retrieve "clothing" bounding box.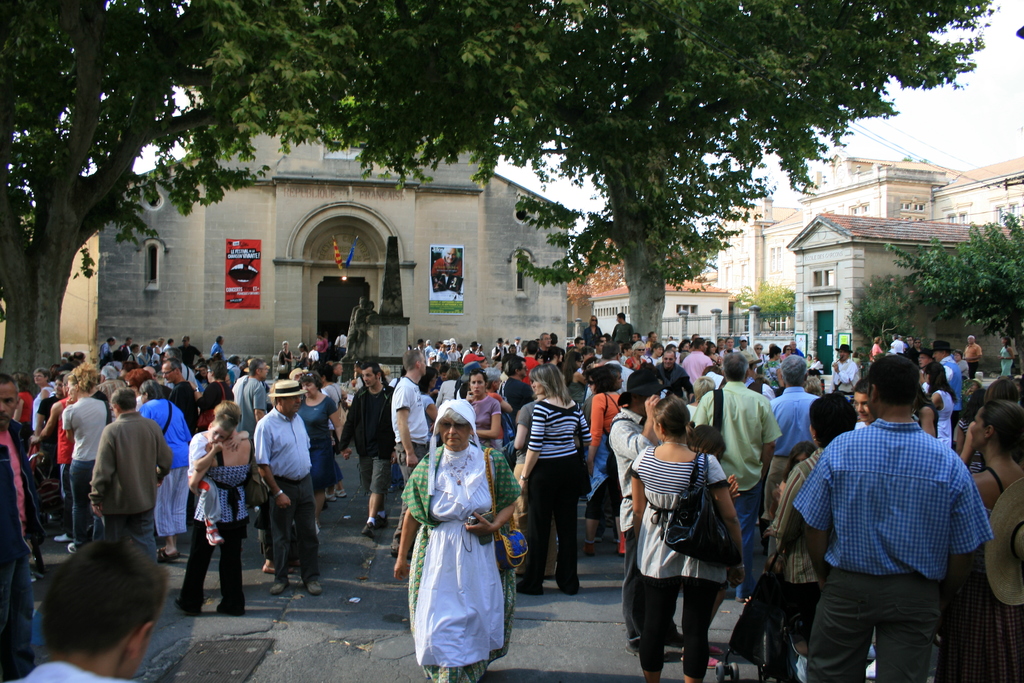
Bounding box: (left=1000, top=347, right=1016, bottom=378).
